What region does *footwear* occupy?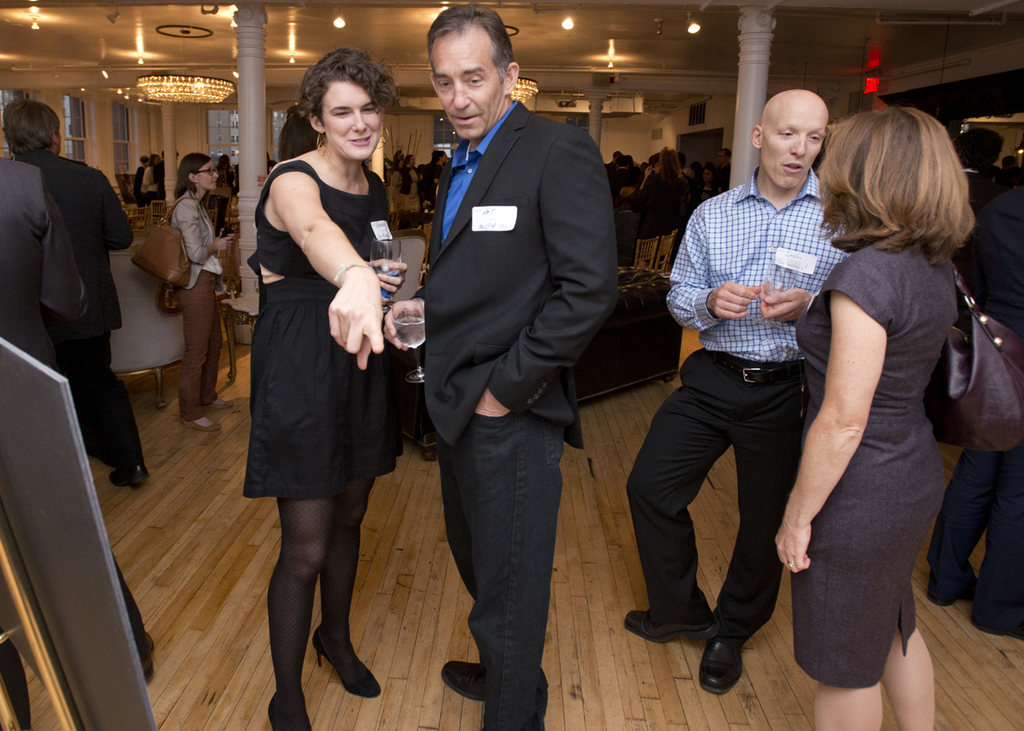
<box>316,627,381,706</box>.
